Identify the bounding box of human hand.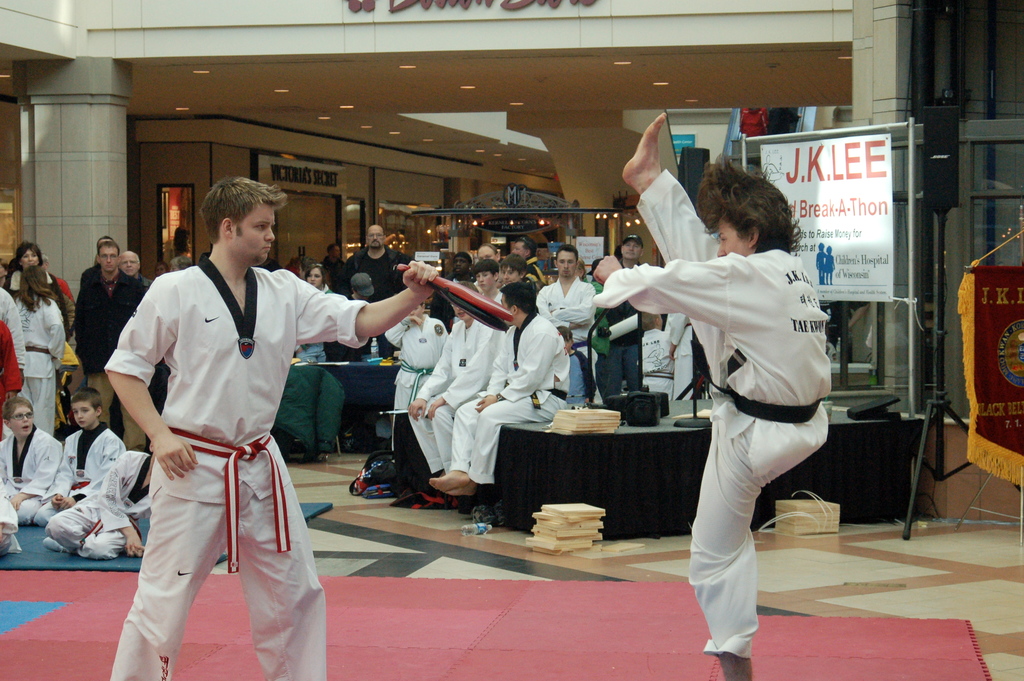
rect(6, 494, 22, 513).
